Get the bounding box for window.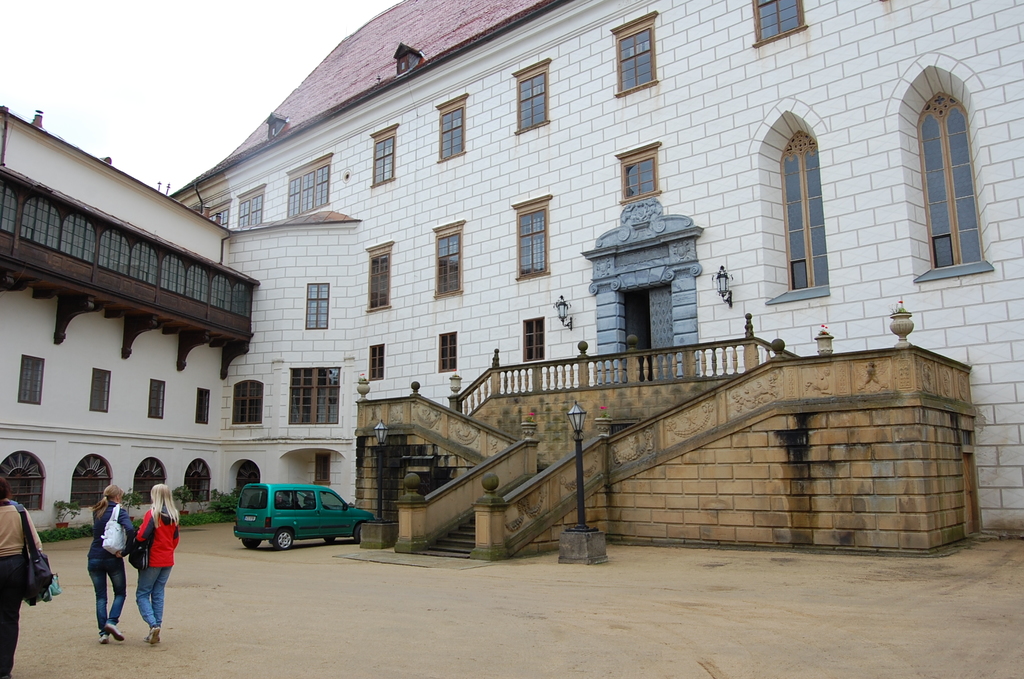
bbox=(614, 139, 661, 205).
